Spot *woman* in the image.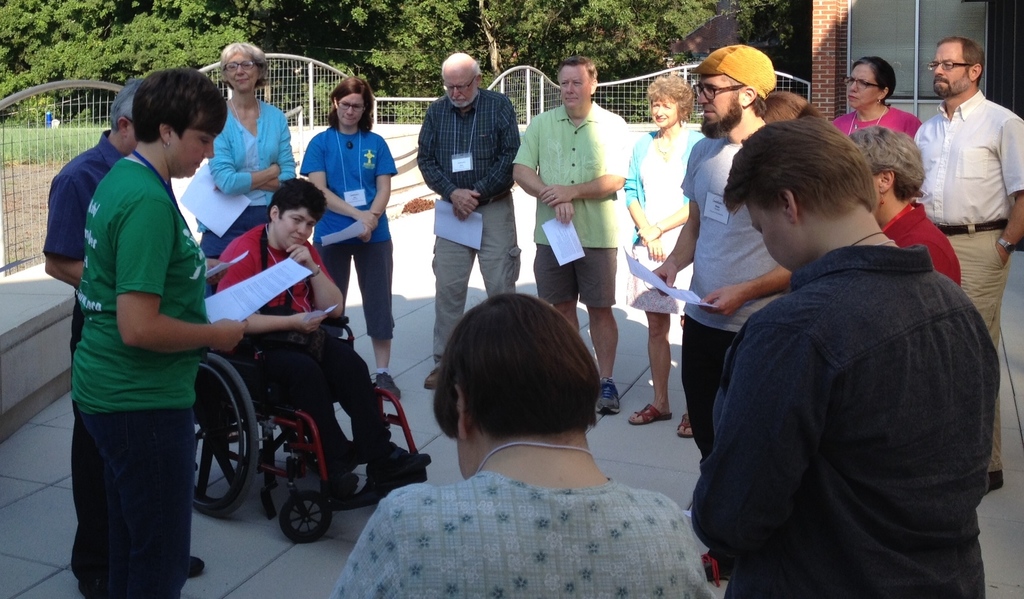
*woman* found at (left=758, top=90, right=822, bottom=119).
